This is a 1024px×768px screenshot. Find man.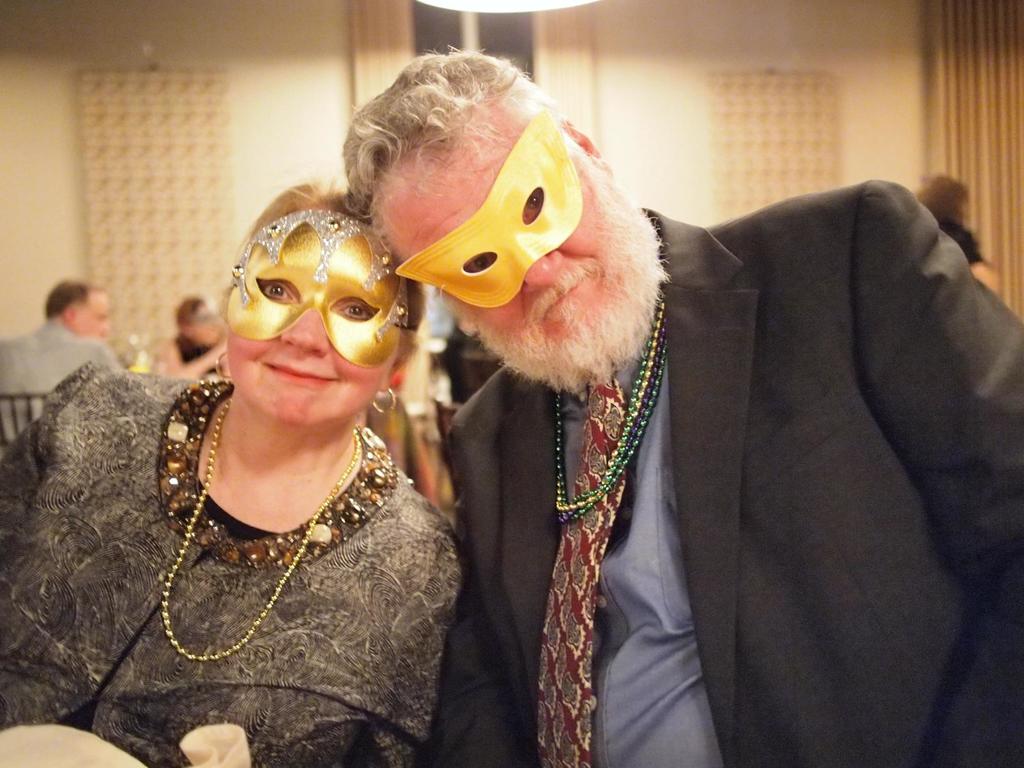
Bounding box: BBox(0, 278, 109, 444).
